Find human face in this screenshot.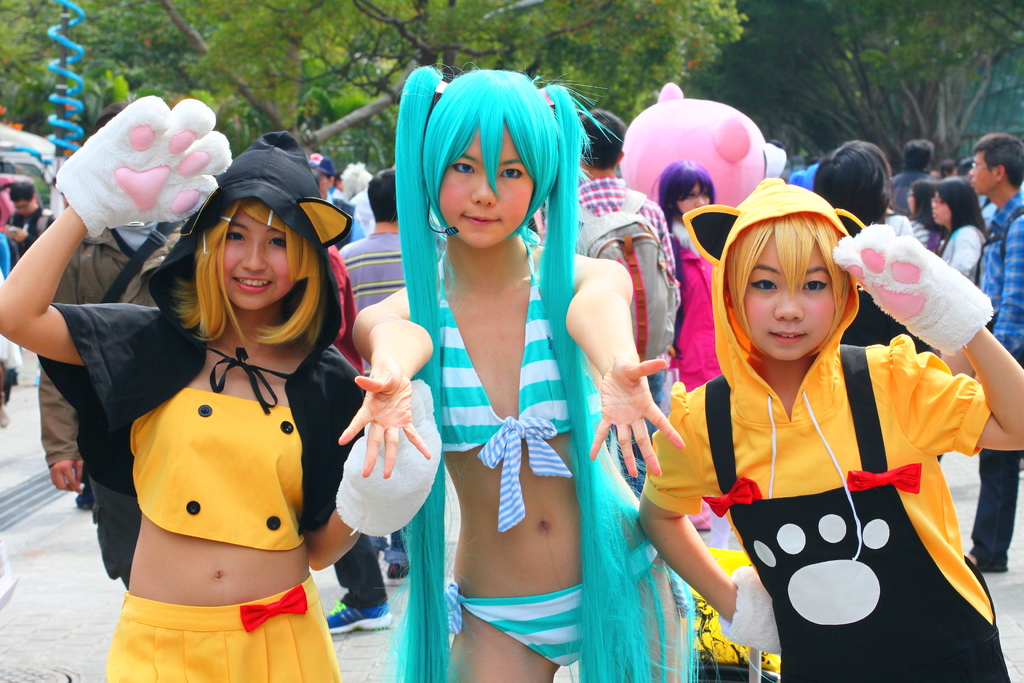
The bounding box for human face is 970 149 996 197.
